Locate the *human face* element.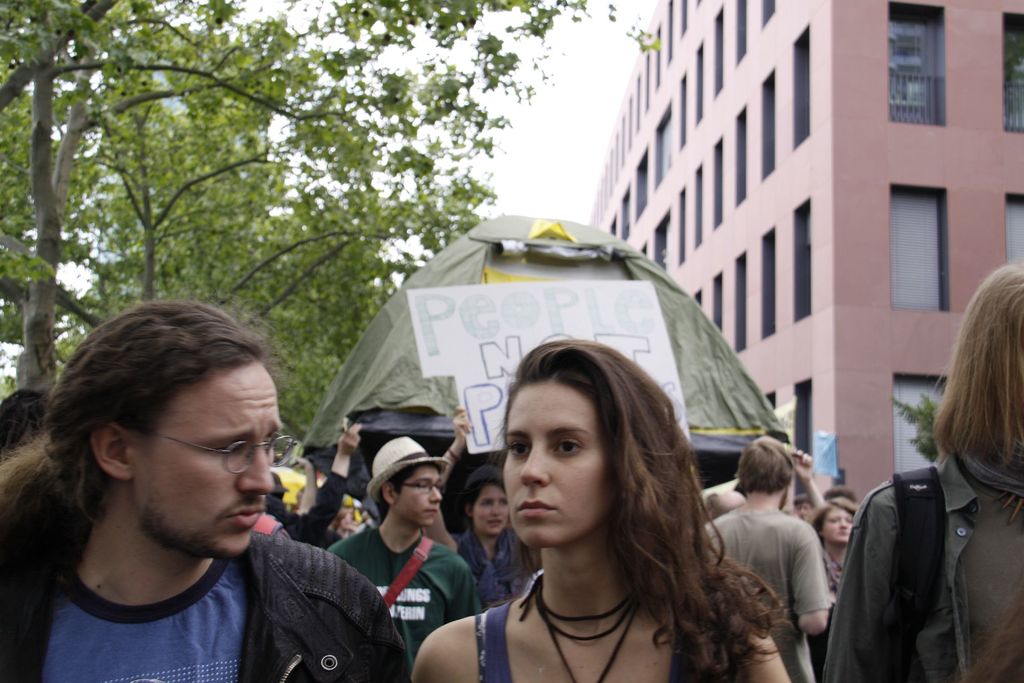
Element bbox: box(131, 366, 287, 563).
